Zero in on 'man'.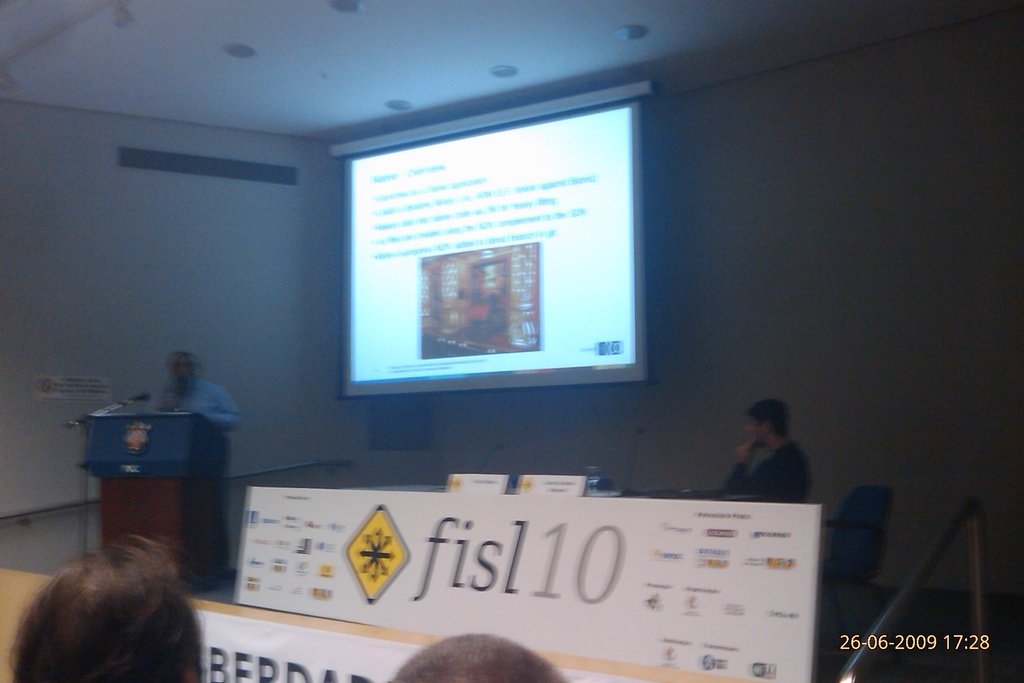
Zeroed in: 150:356:243:452.
